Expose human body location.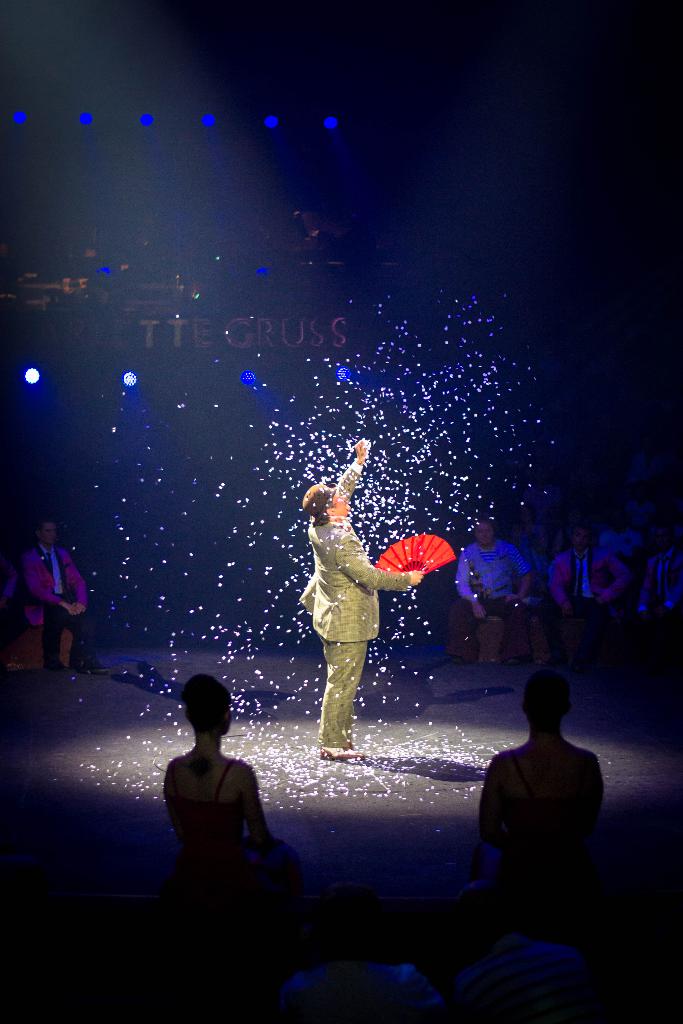
Exposed at bbox=[455, 514, 547, 687].
